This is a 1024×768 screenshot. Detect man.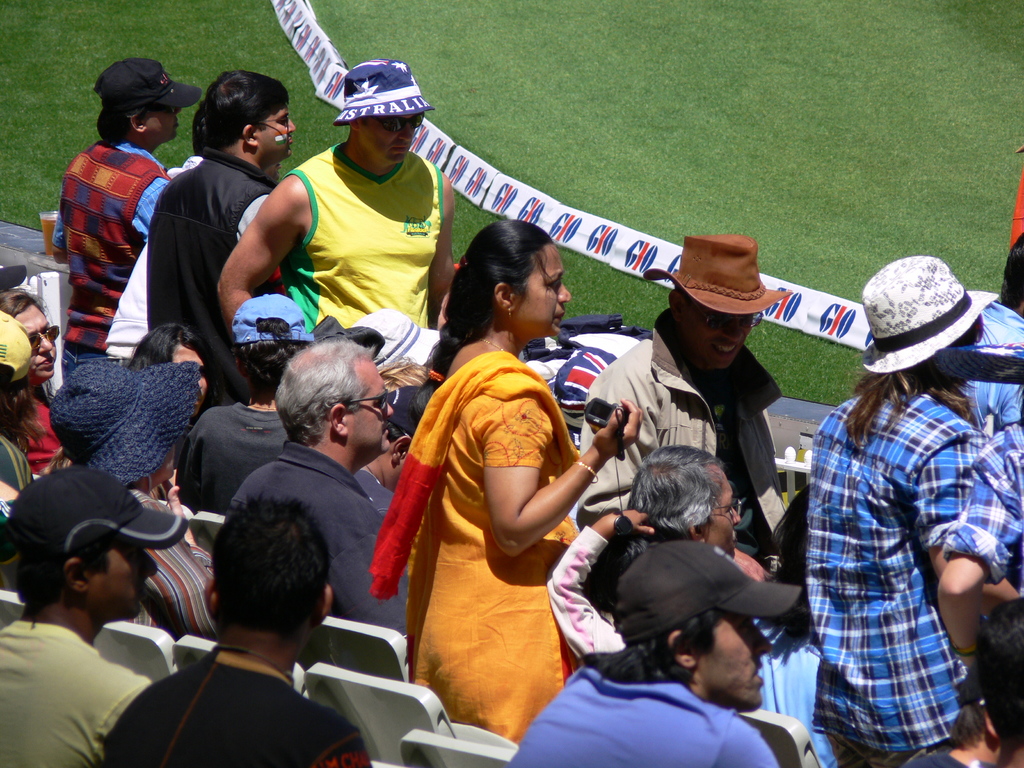
box(935, 423, 1023, 671).
